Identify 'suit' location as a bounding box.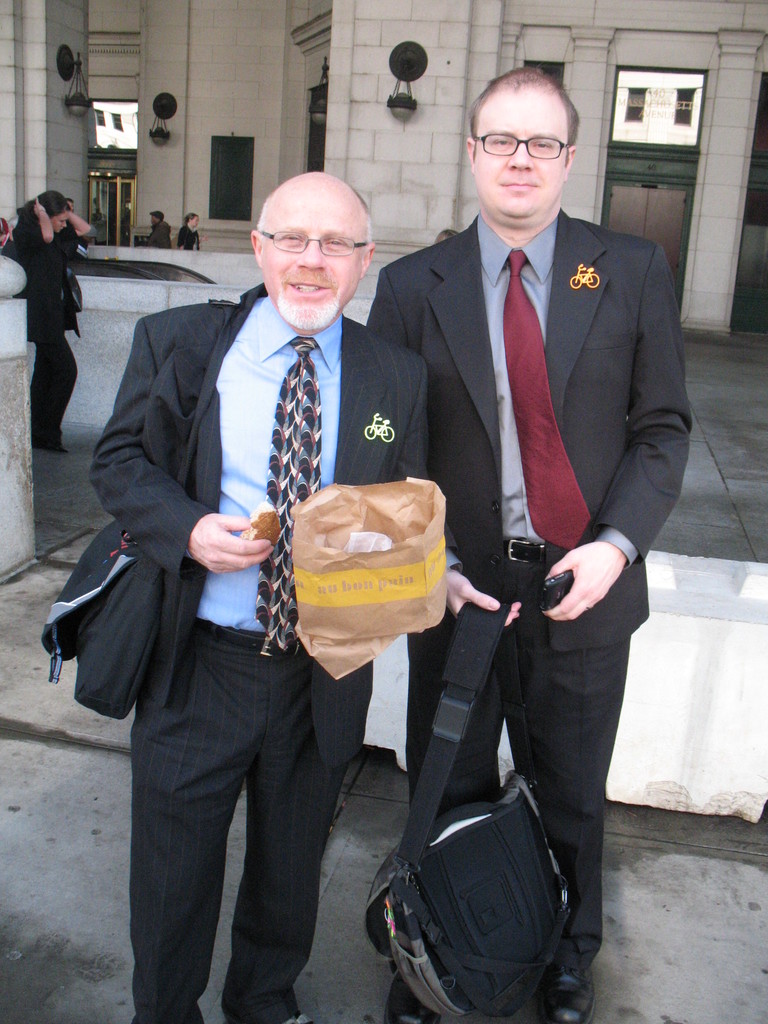
88:285:431:1023.
